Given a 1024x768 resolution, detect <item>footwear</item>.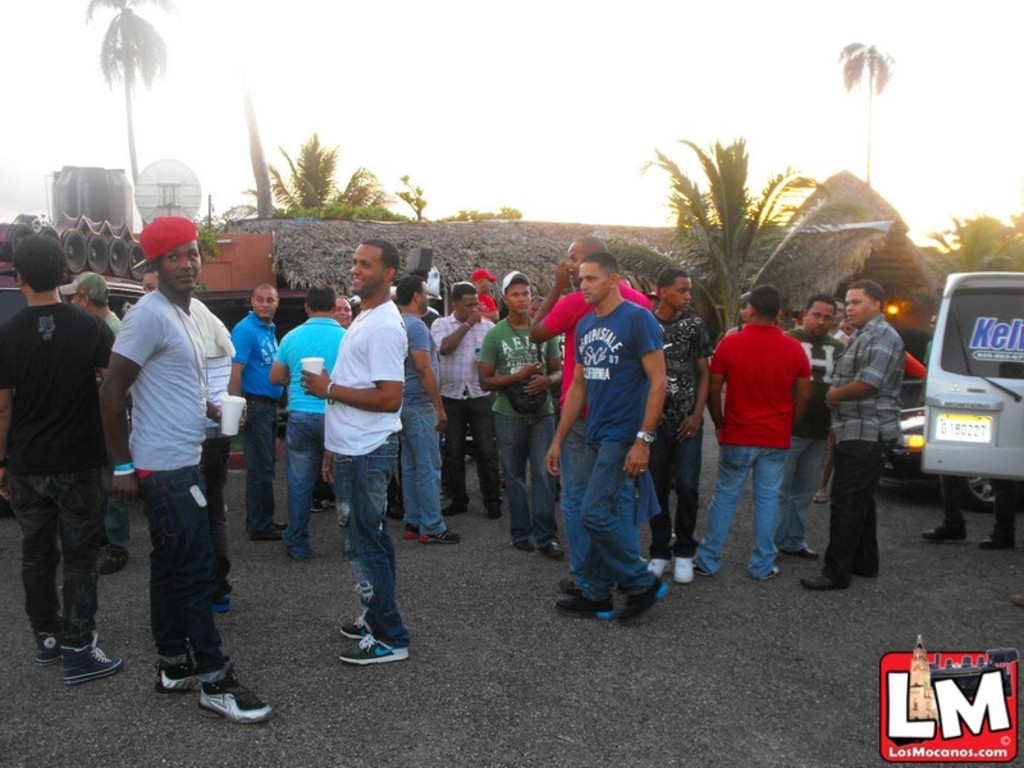
BBox(38, 630, 59, 666).
